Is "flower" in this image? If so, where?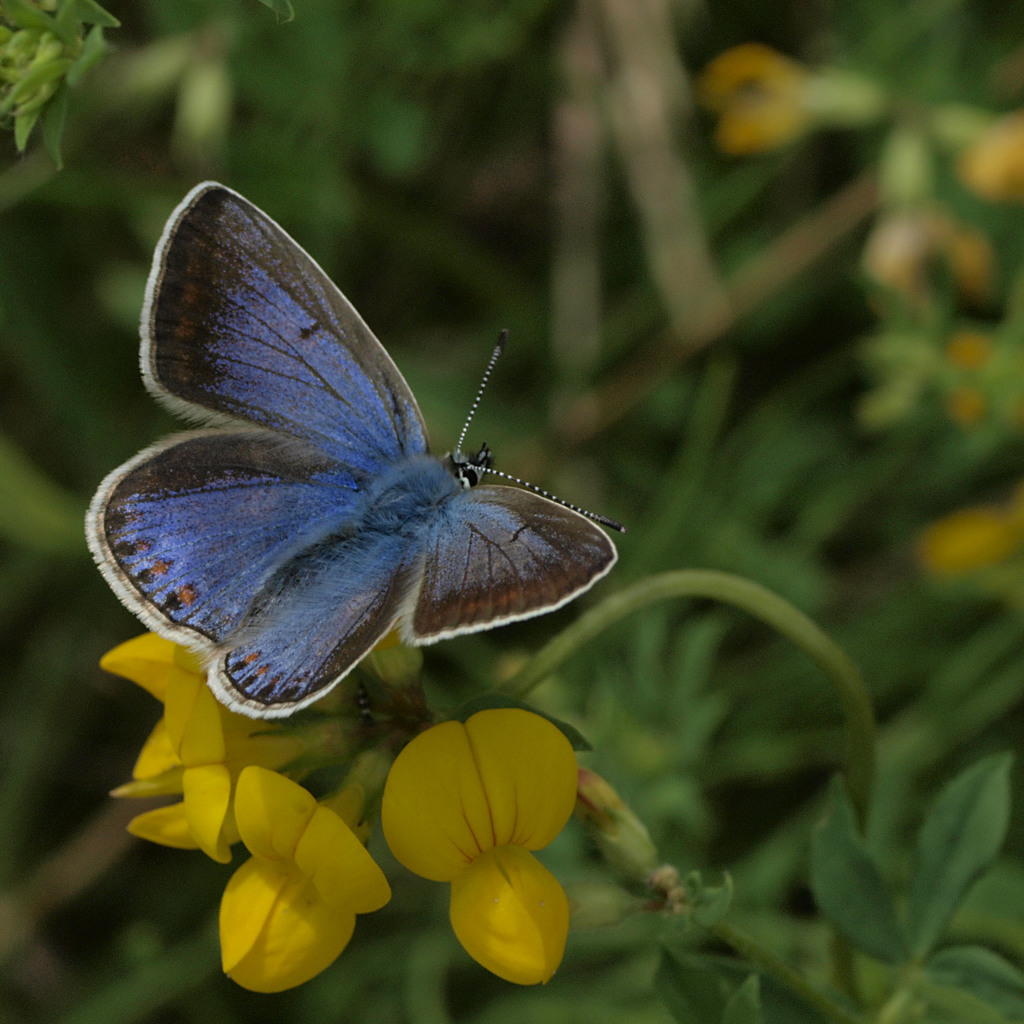
Yes, at [121,763,389,998].
